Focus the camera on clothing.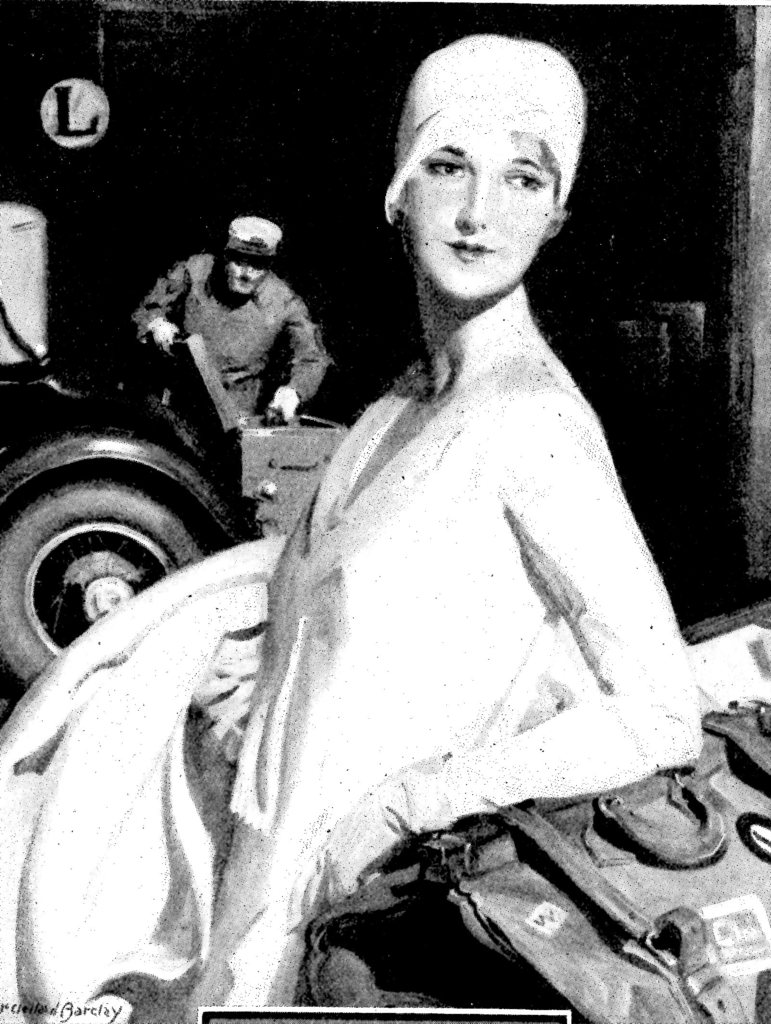
Focus region: <bbox>3, 285, 701, 1023</bbox>.
